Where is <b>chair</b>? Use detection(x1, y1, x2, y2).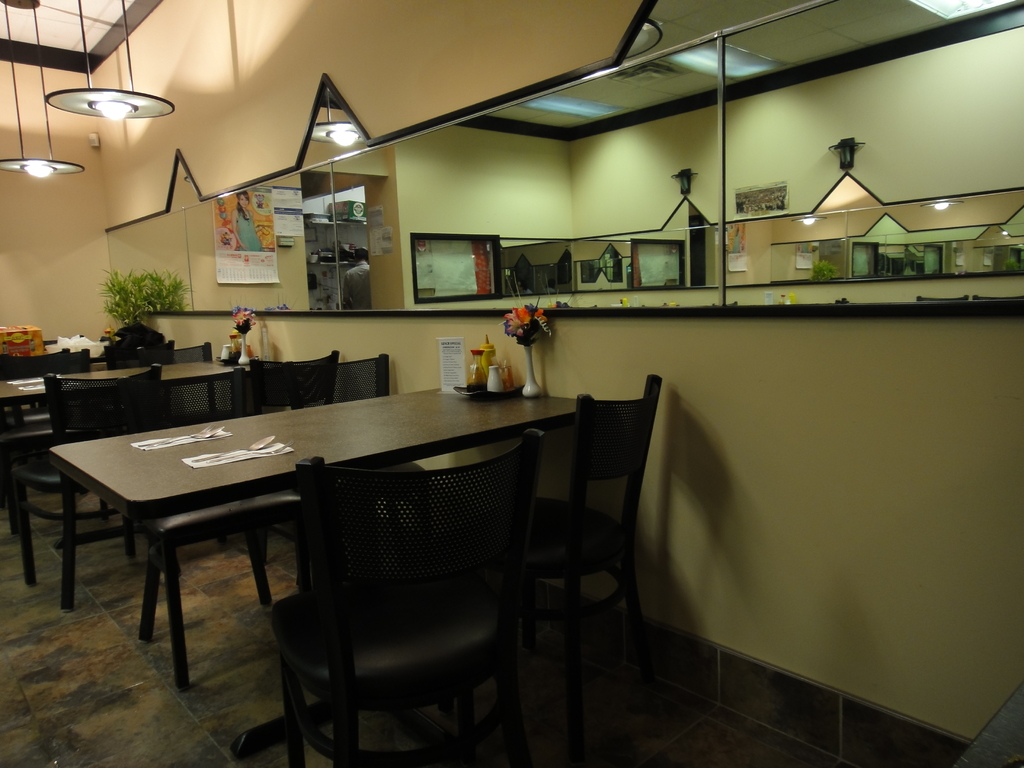
detection(104, 341, 179, 362).
